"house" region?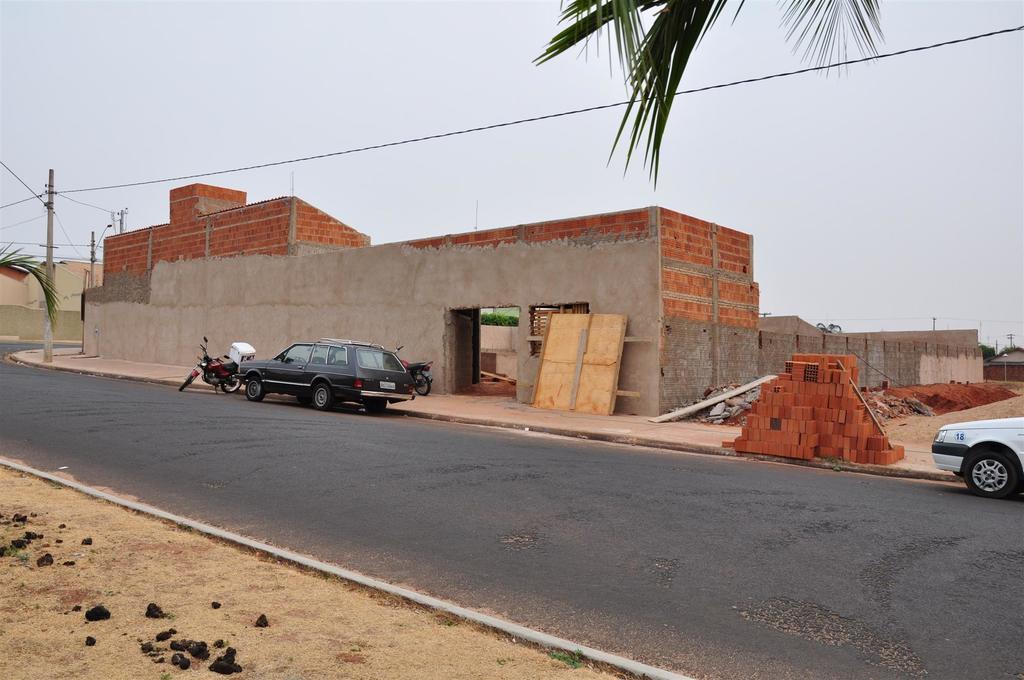
{"x1": 0, "y1": 261, "x2": 102, "y2": 340}
